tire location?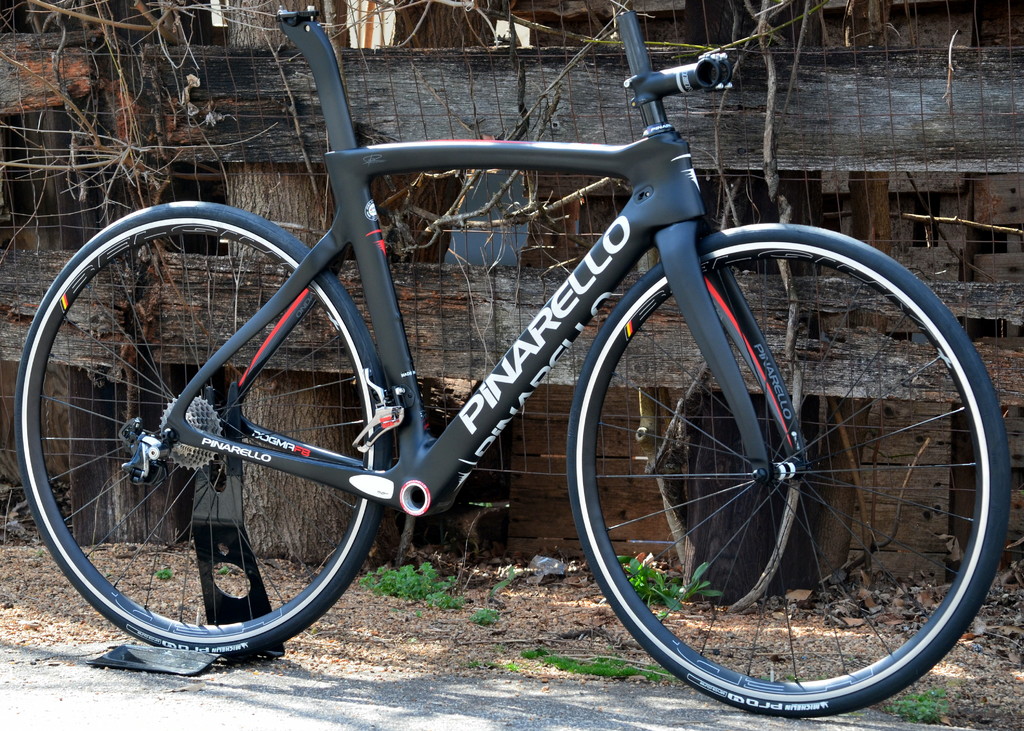
rect(37, 206, 380, 667)
